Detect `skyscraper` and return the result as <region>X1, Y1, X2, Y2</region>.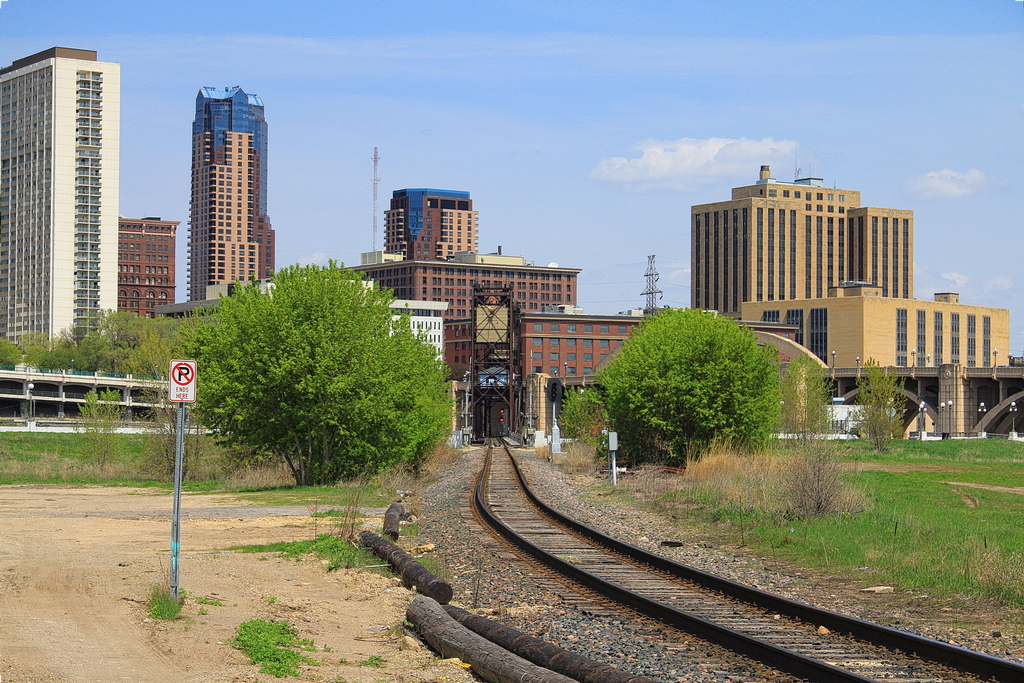
<region>179, 83, 278, 299</region>.
